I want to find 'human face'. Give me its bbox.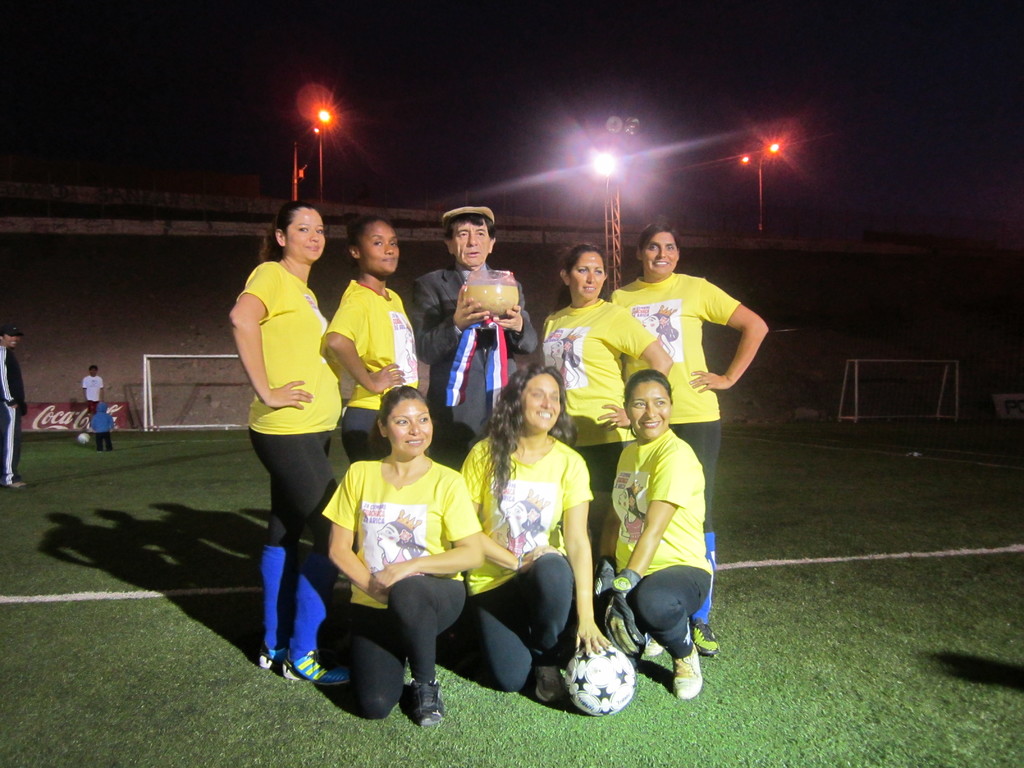
detection(570, 250, 602, 302).
